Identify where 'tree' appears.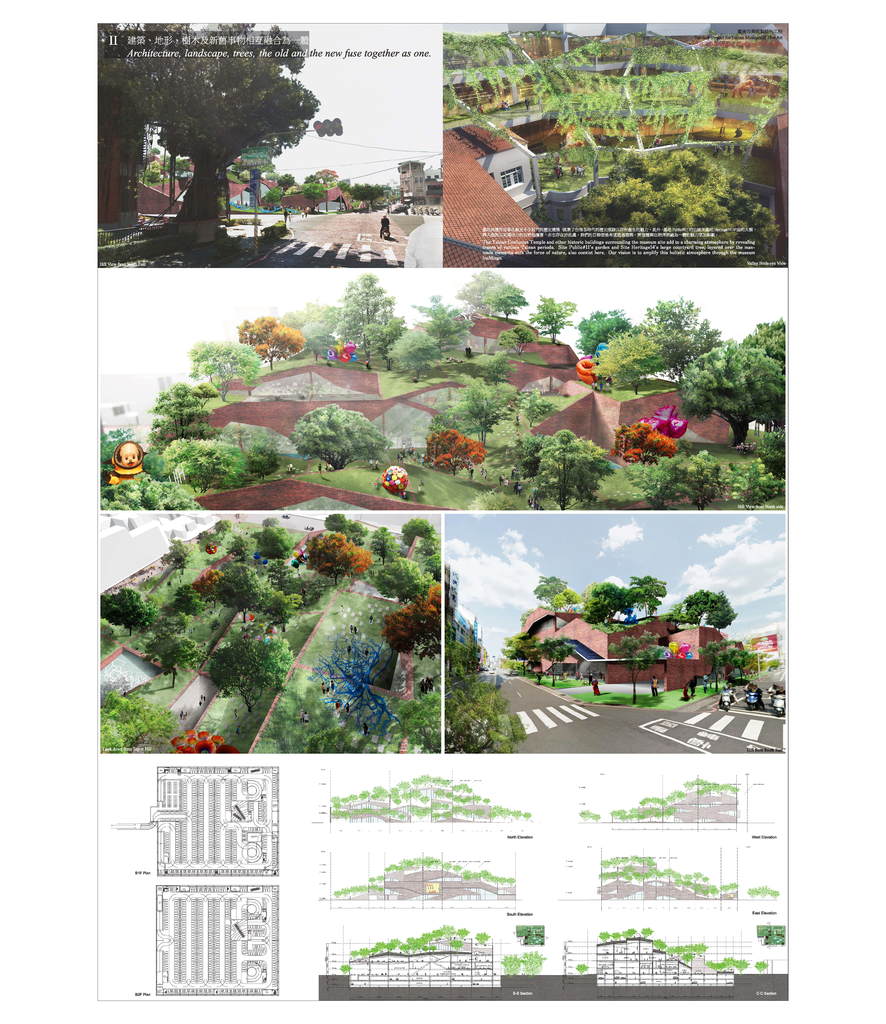
Appears at bbox=(250, 533, 298, 564).
